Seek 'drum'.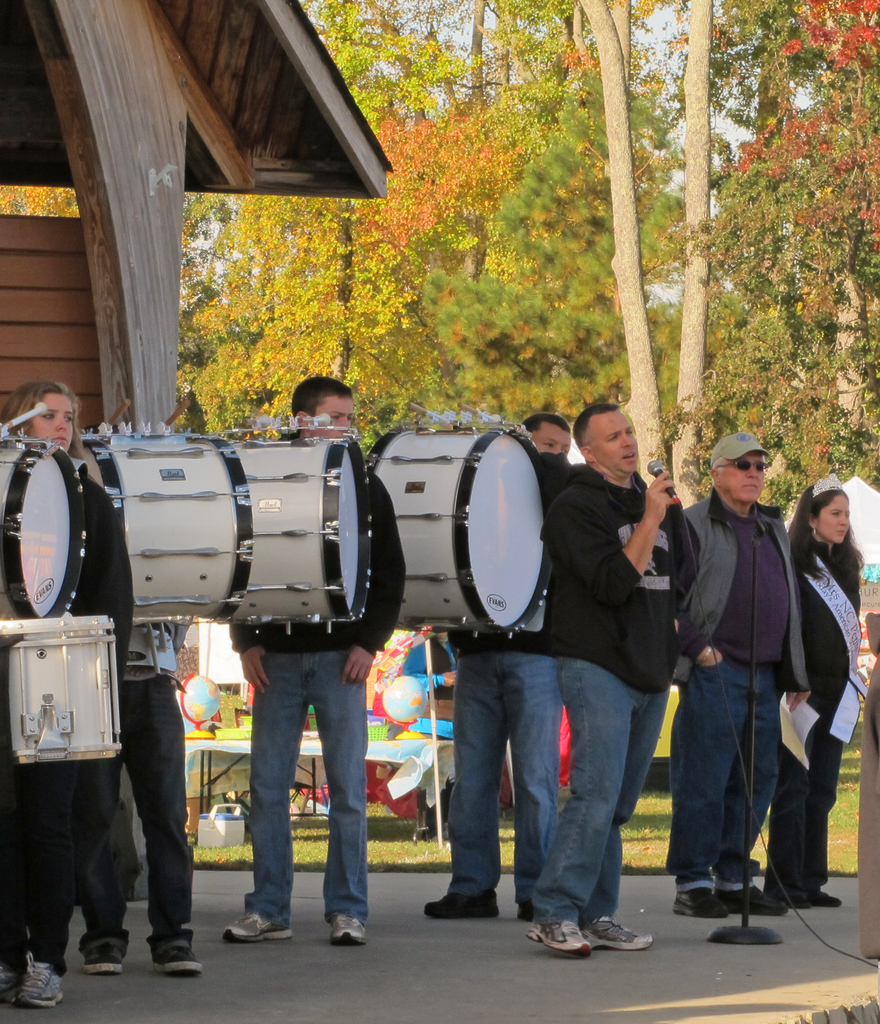
0, 602, 122, 767.
